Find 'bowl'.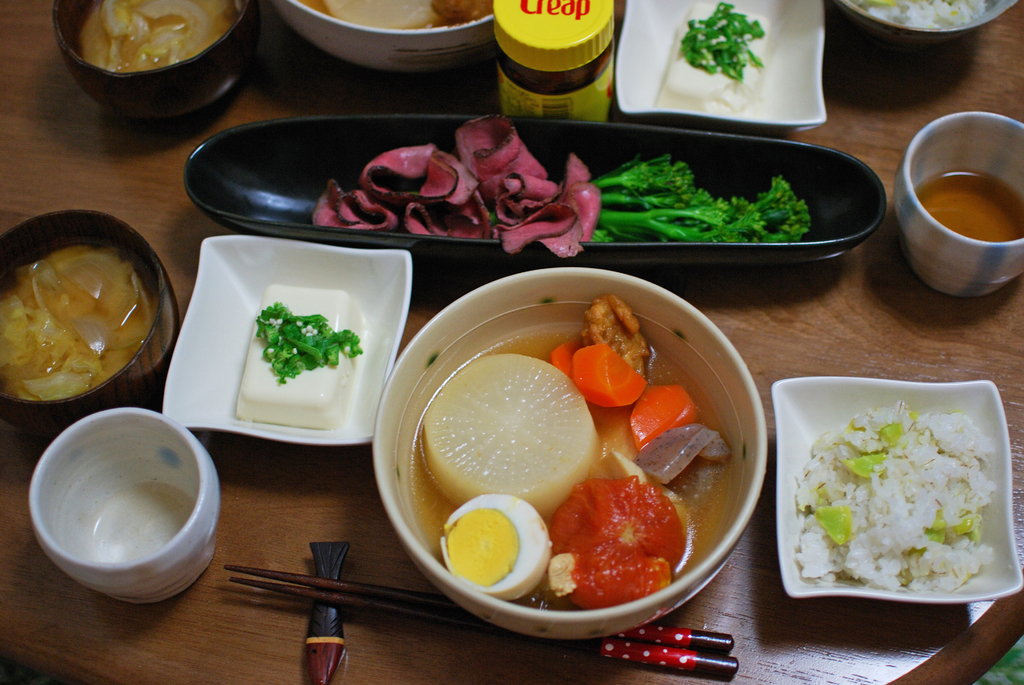
left=0, top=210, right=180, bottom=439.
